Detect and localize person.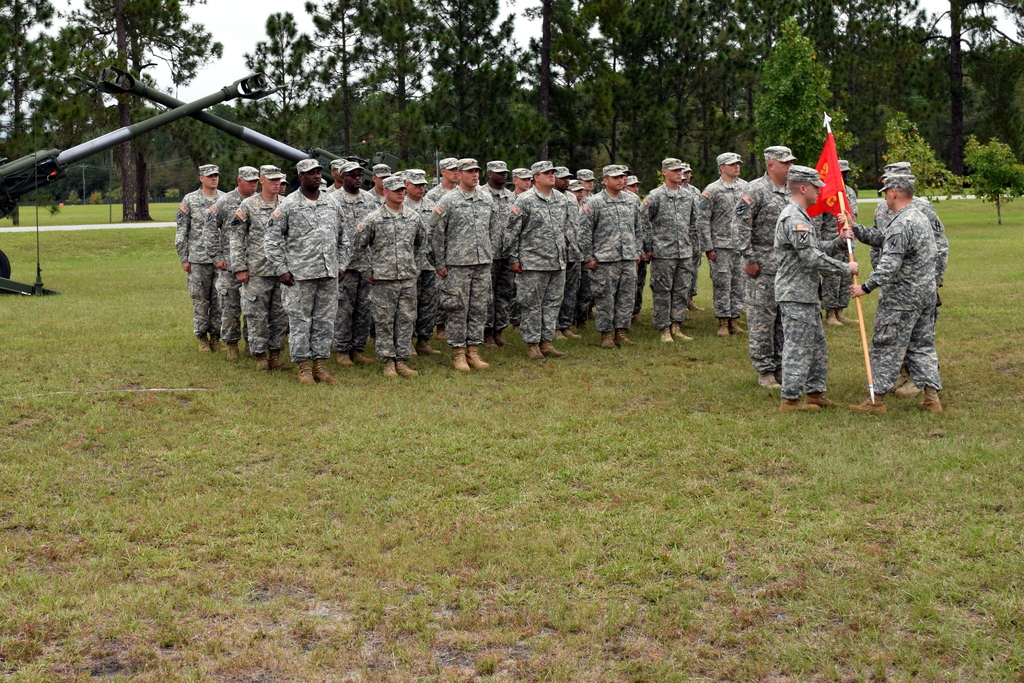
Localized at BBox(837, 175, 941, 414).
